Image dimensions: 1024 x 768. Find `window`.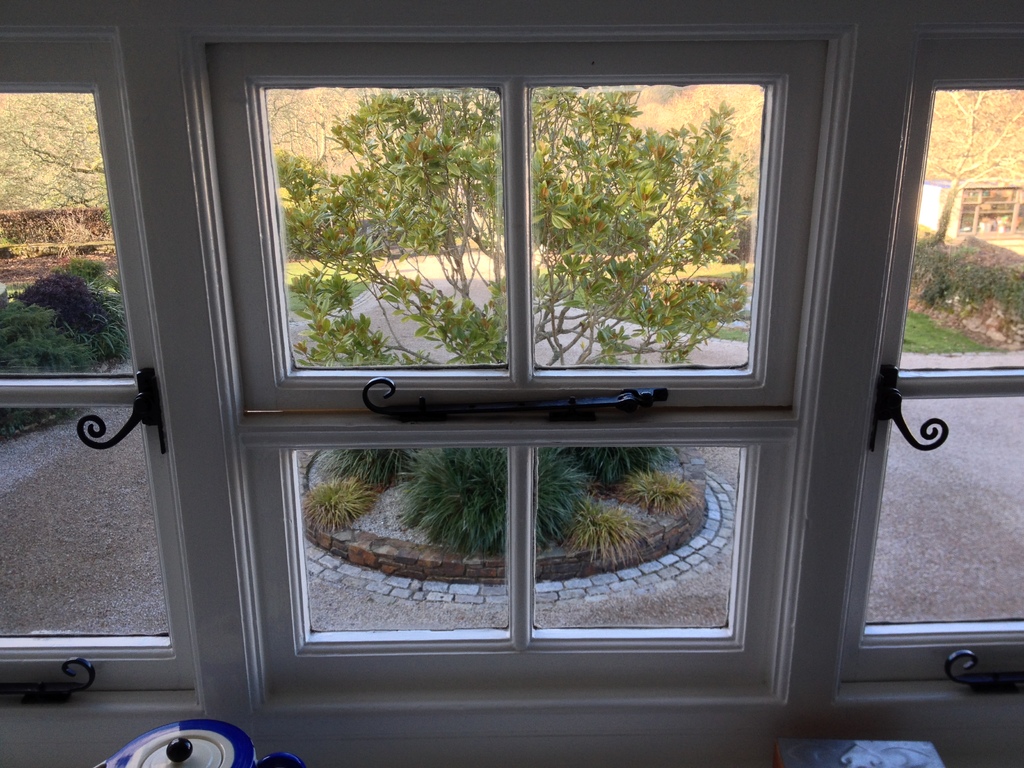
(x1=134, y1=38, x2=936, y2=611).
